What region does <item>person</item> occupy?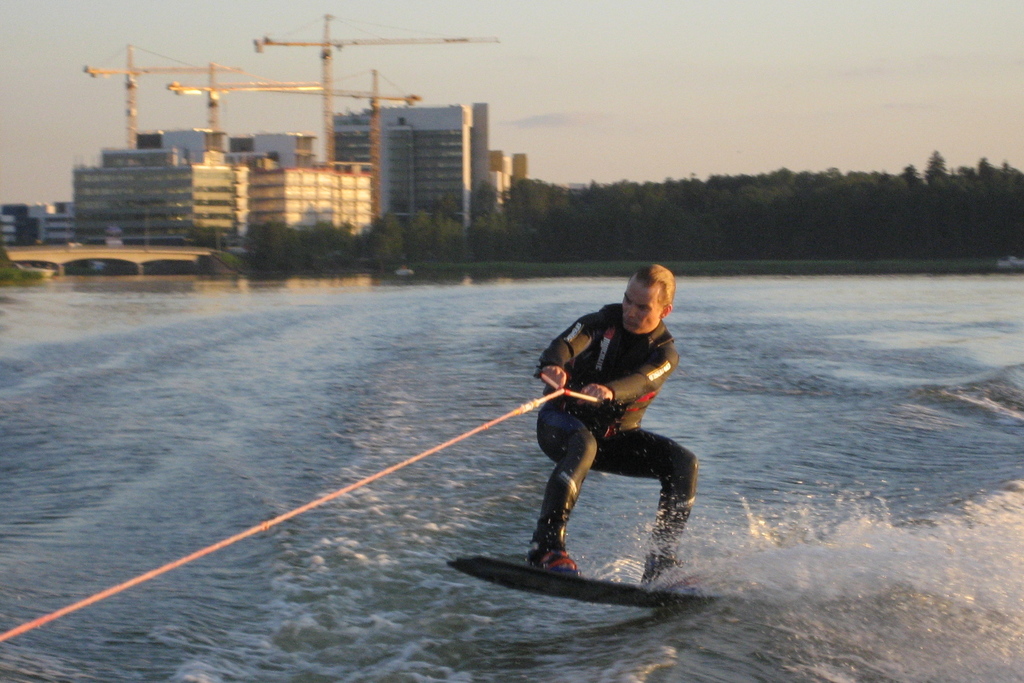
(x1=514, y1=258, x2=690, y2=581).
